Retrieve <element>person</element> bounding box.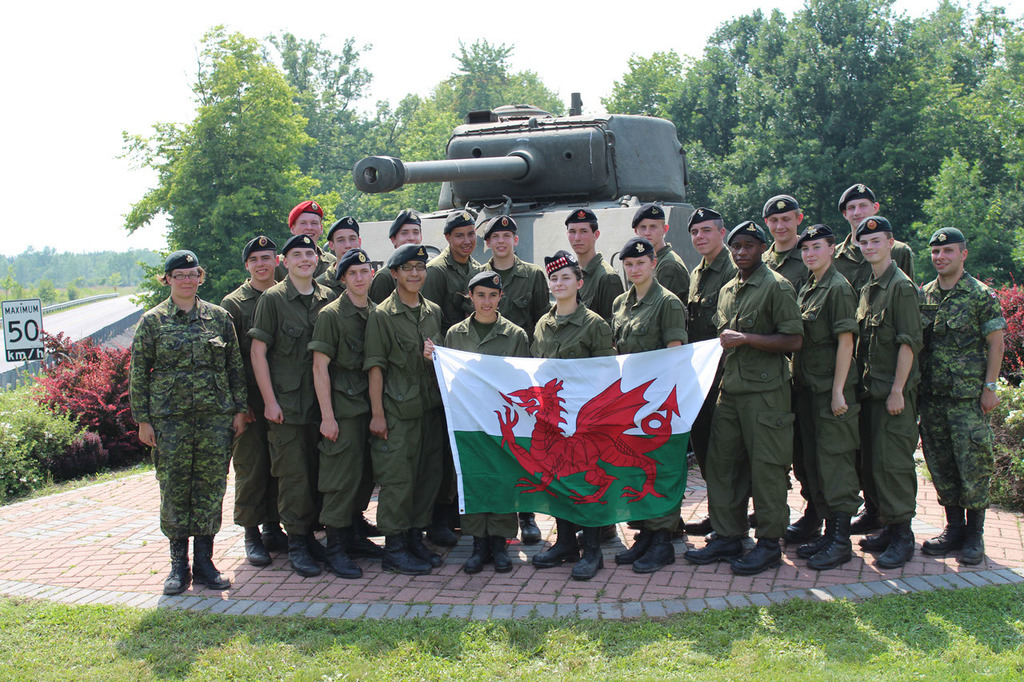
Bounding box: (759, 198, 818, 308).
